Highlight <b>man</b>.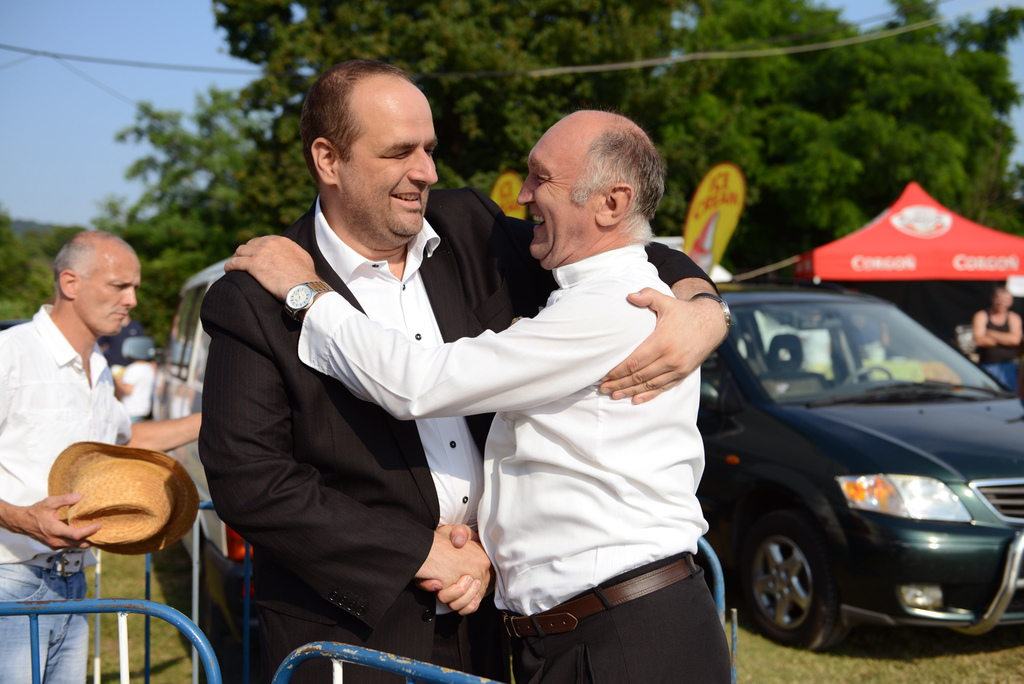
Highlighted region: box=[975, 289, 1023, 394].
